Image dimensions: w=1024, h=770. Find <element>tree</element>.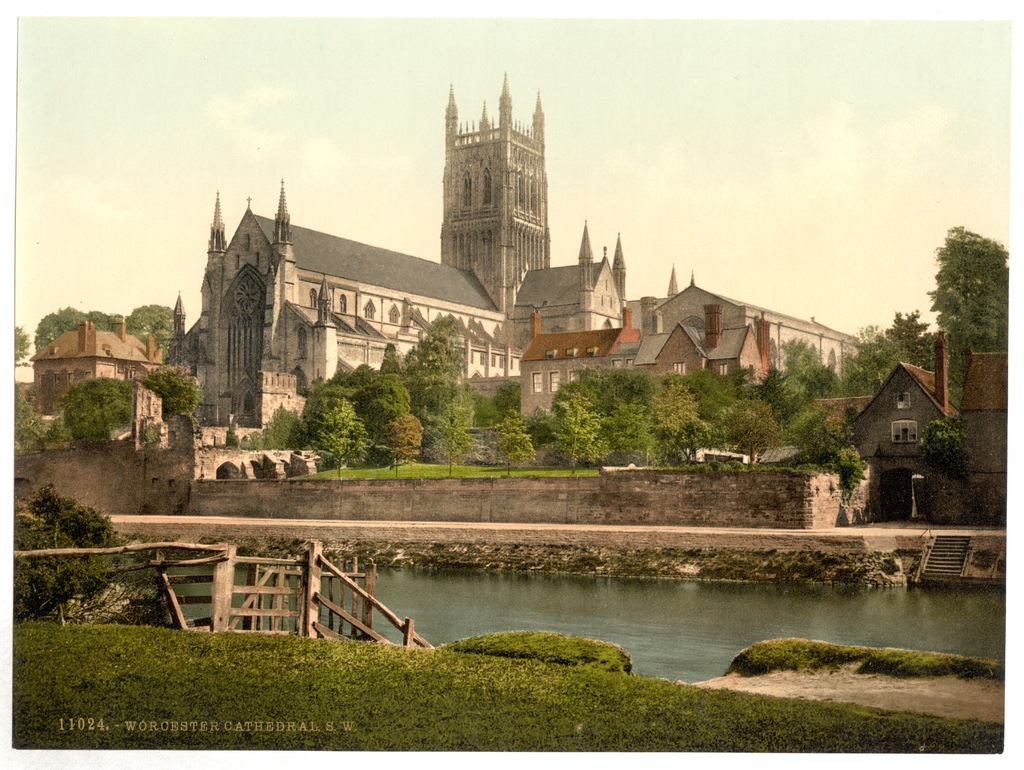
{"left": 8, "top": 377, "right": 66, "bottom": 452}.
